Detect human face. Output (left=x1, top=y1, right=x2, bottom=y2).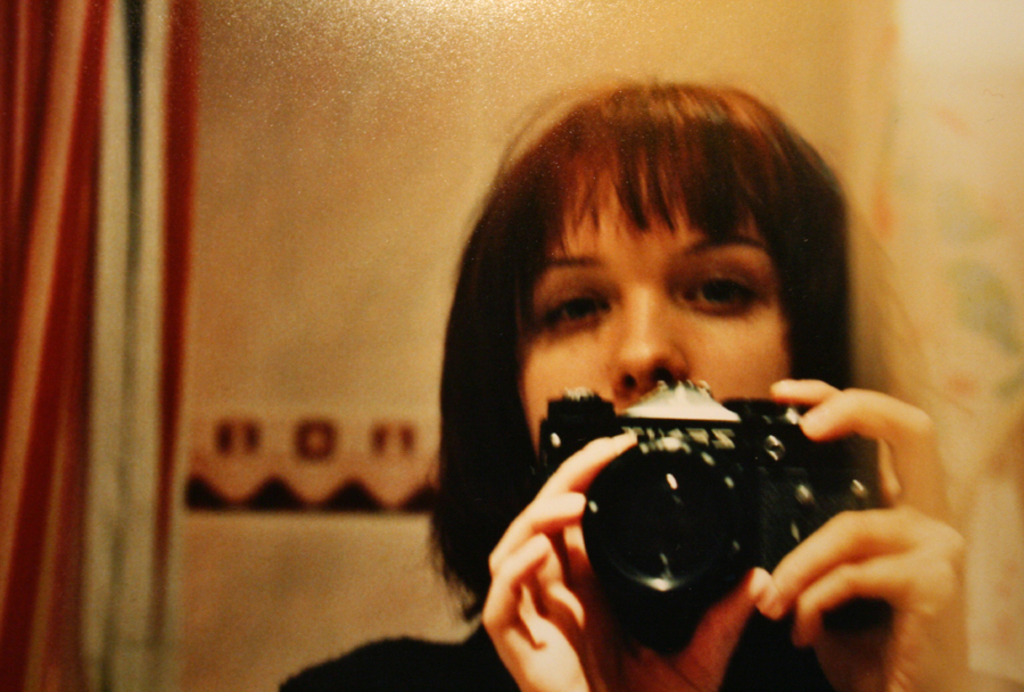
(left=513, top=133, right=791, bottom=458).
